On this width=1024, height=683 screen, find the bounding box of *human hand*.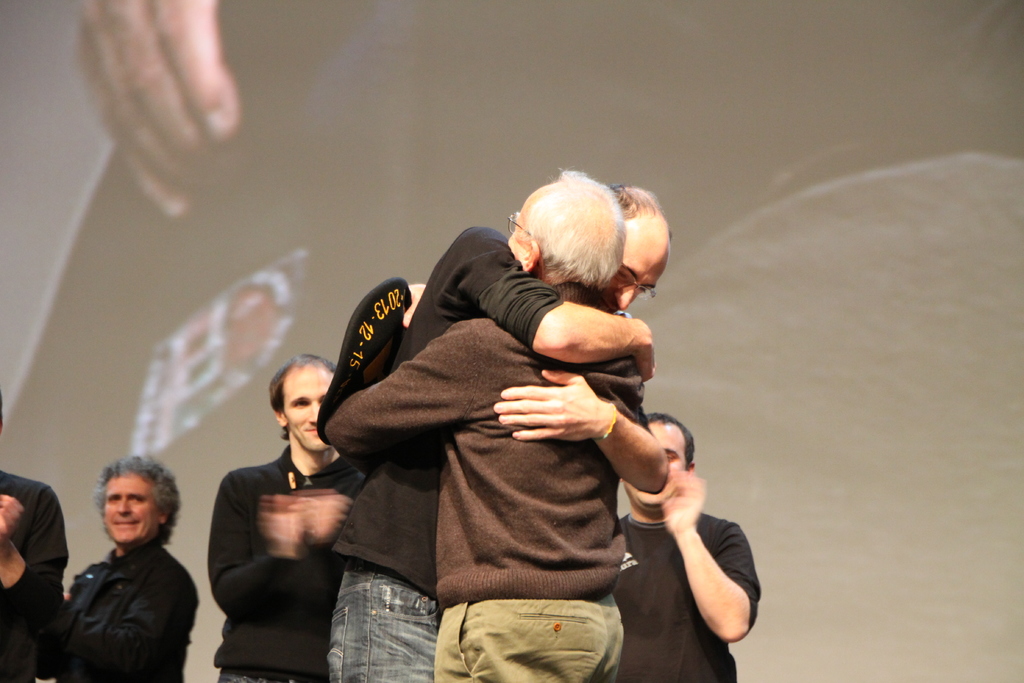
Bounding box: bbox=[299, 488, 355, 544].
